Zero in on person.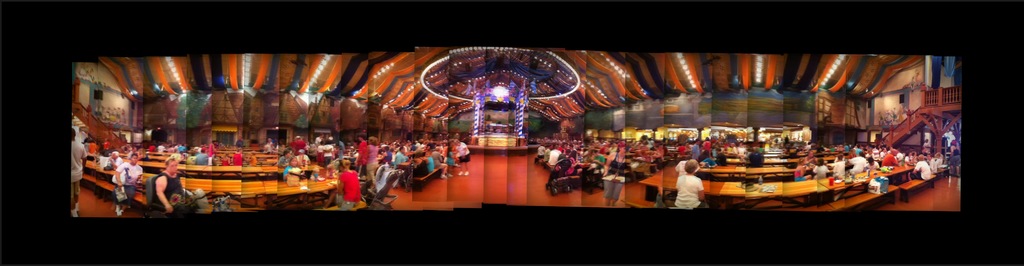
Zeroed in: 152:156:189:217.
